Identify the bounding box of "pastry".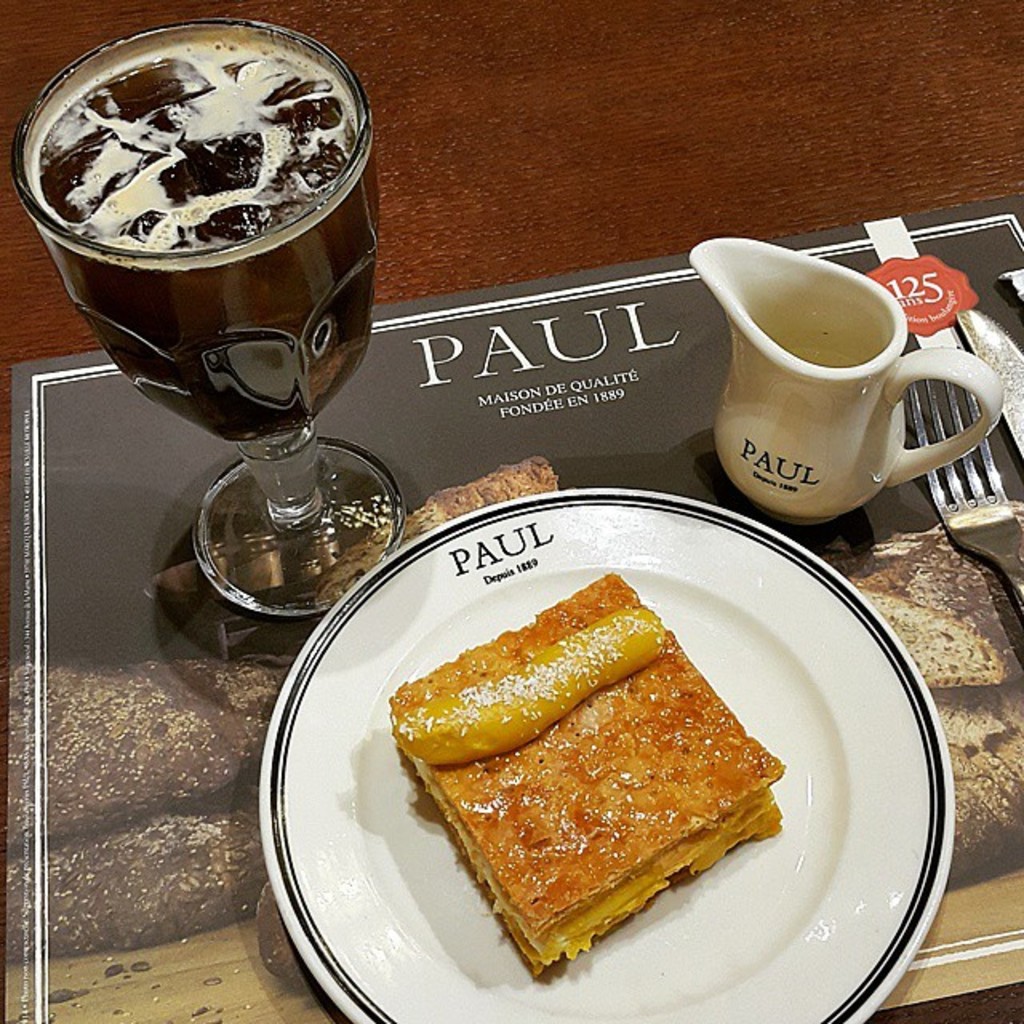
[x1=387, y1=578, x2=786, y2=976].
